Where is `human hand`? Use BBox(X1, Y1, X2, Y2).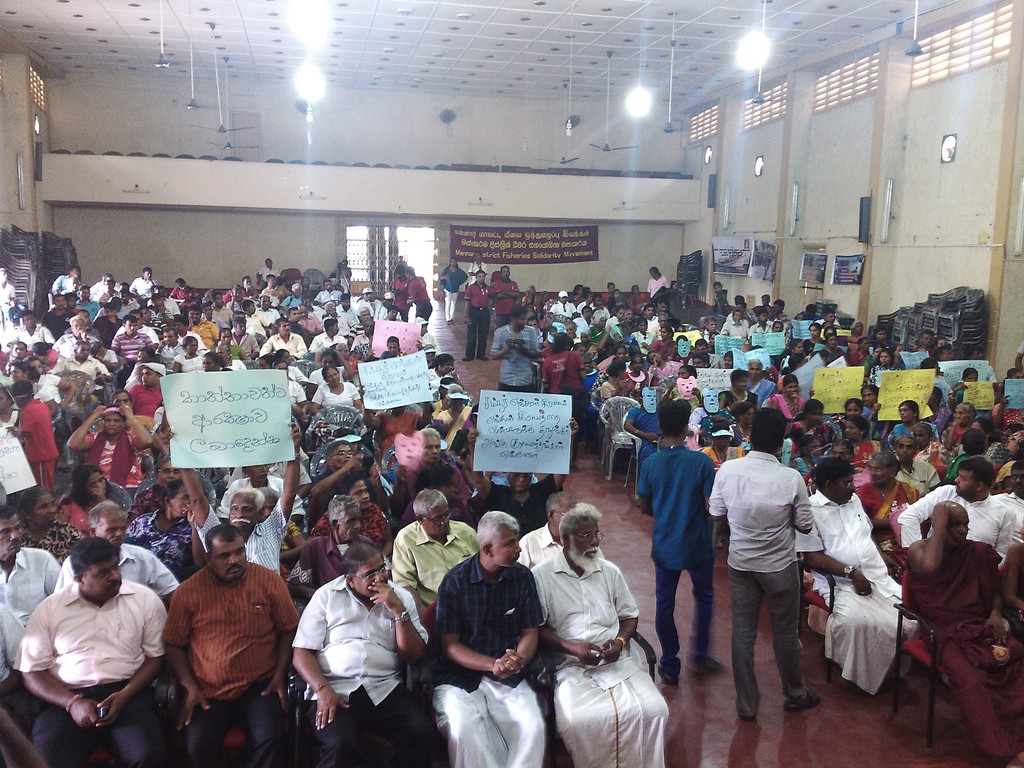
BBox(158, 429, 175, 446).
